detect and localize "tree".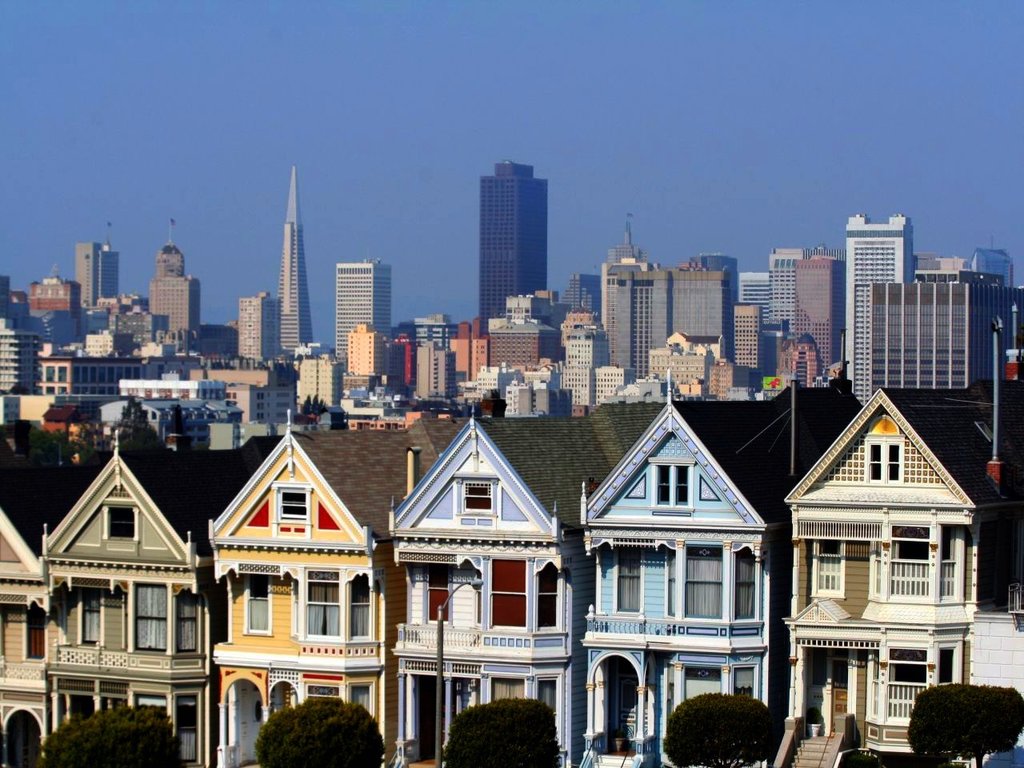
Localized at 911:682:1023:766.
